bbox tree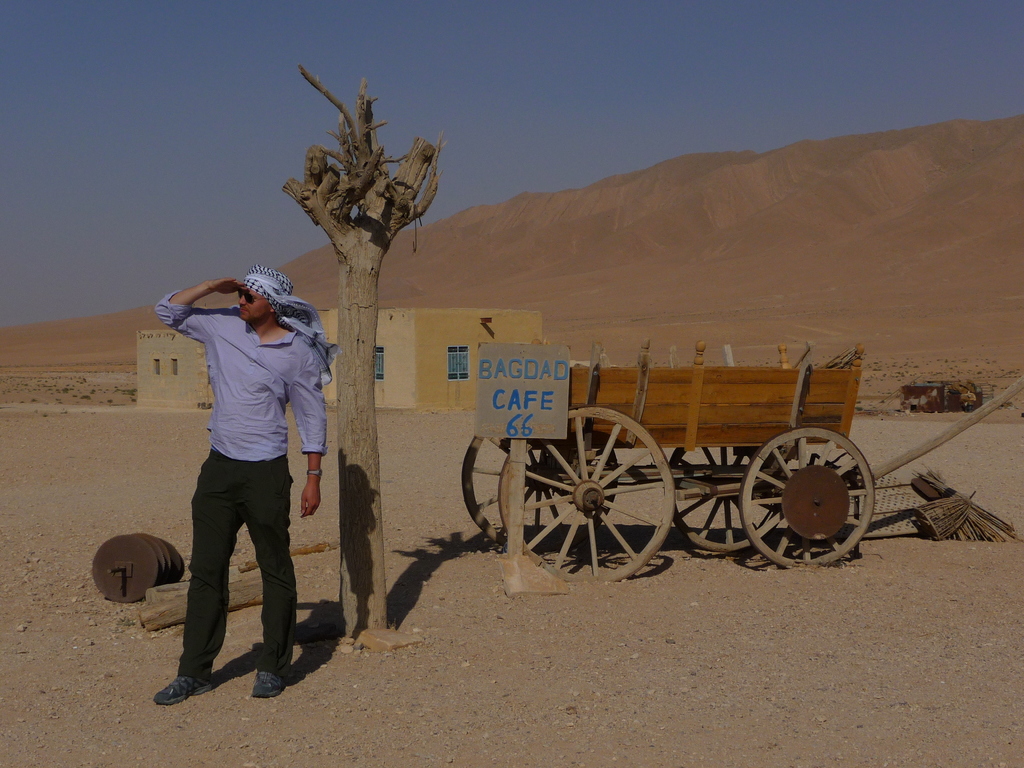
(281, 57, 444, 620)
